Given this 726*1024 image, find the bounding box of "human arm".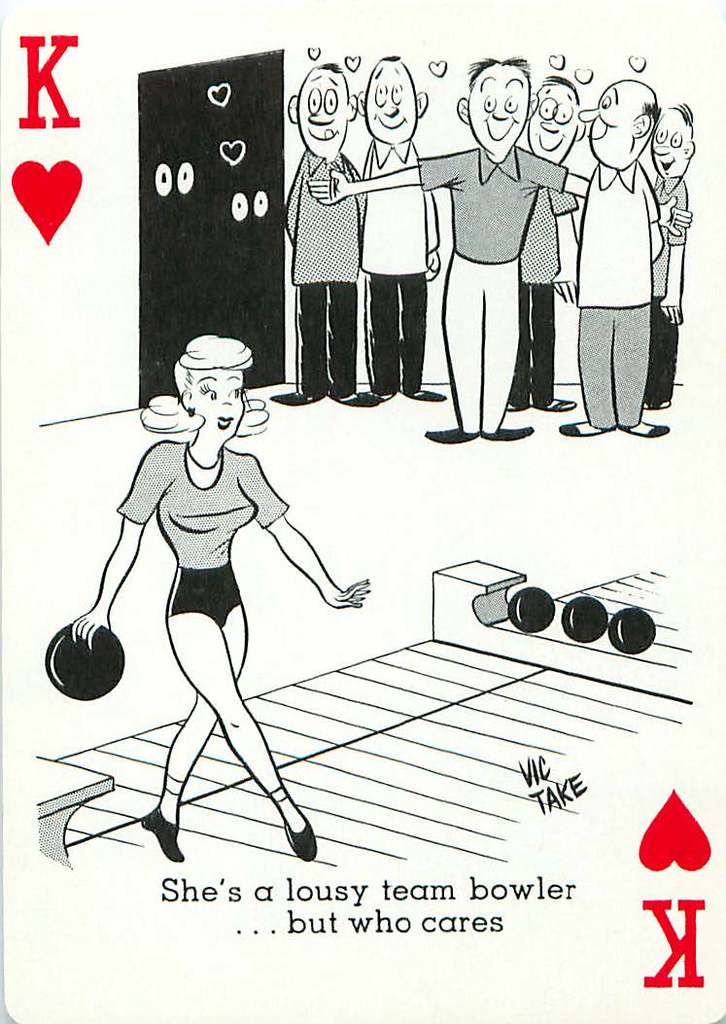
[x1=251, y1=512, x2=356, y2=599].
